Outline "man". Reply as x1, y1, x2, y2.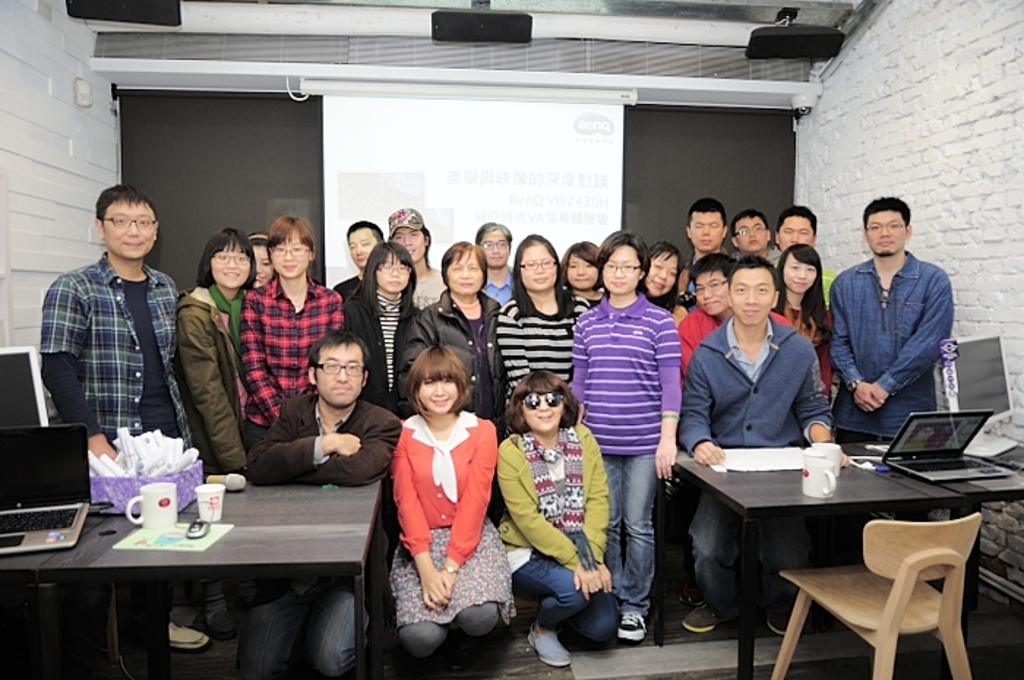
231, 333, 399, 679.
